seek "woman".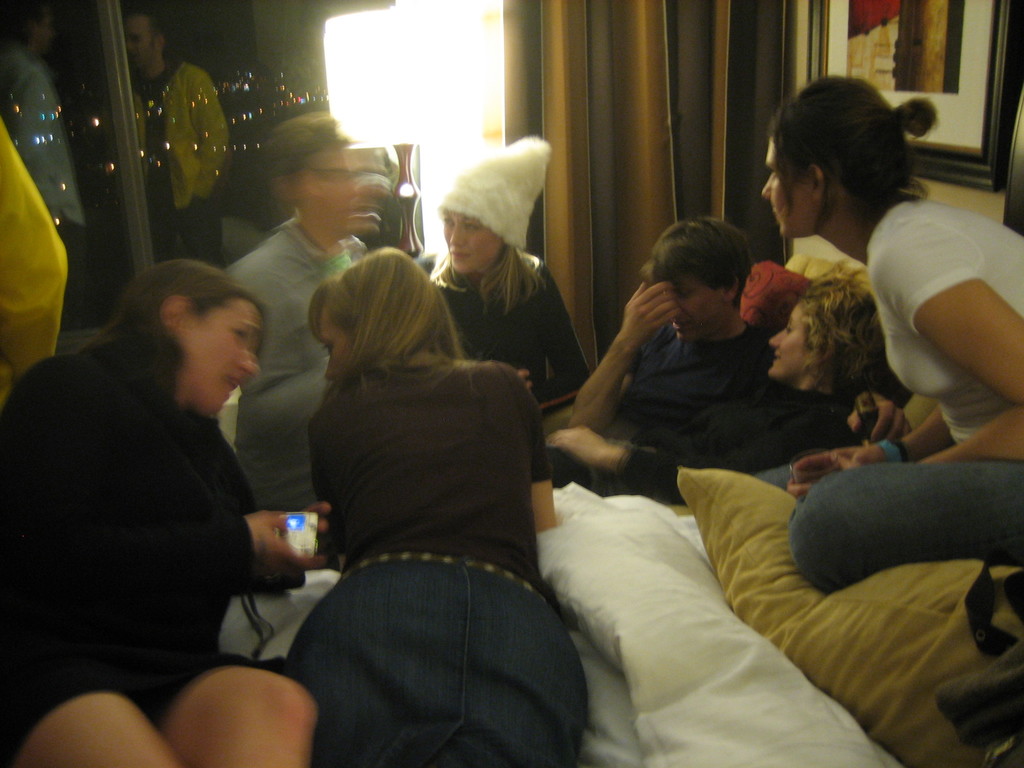
locate(280, 244, 590, 767).
